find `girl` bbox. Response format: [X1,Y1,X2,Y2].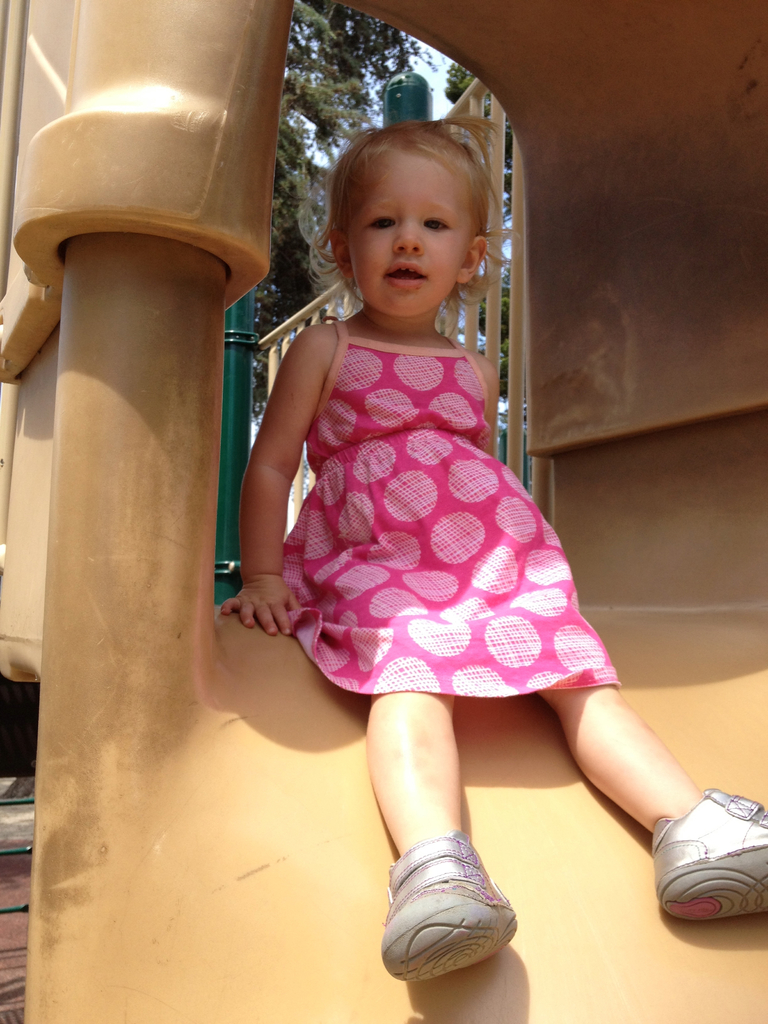
[224,118,767,987].
